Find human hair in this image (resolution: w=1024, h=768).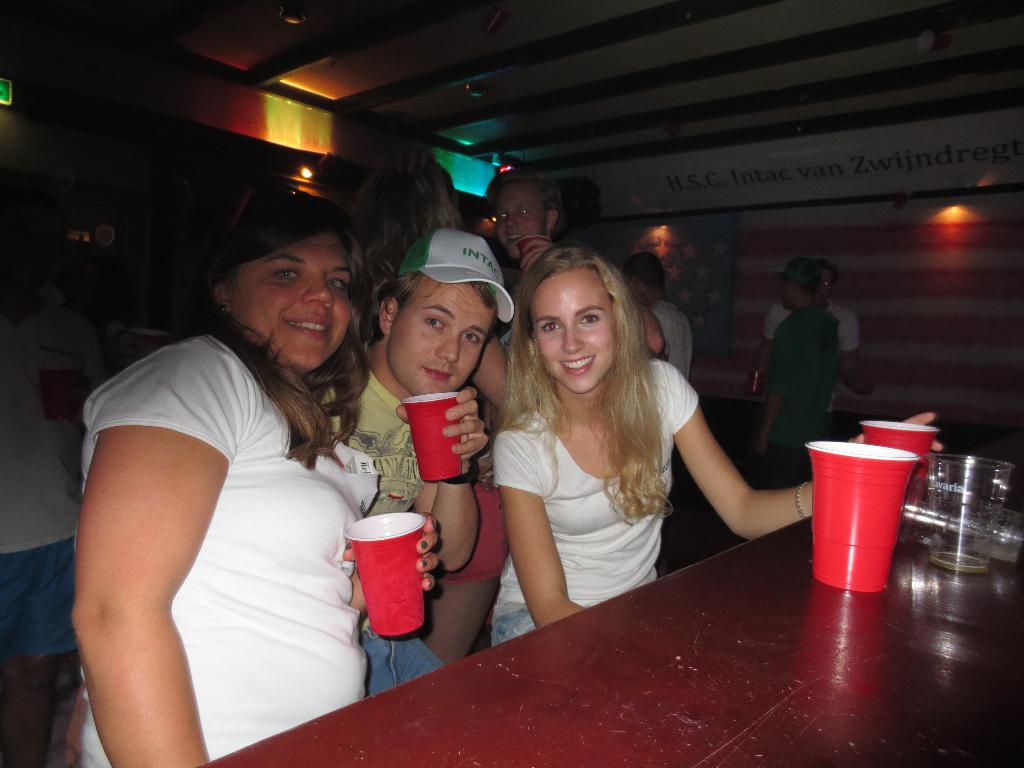
locate(186, 188, 371, 460).
